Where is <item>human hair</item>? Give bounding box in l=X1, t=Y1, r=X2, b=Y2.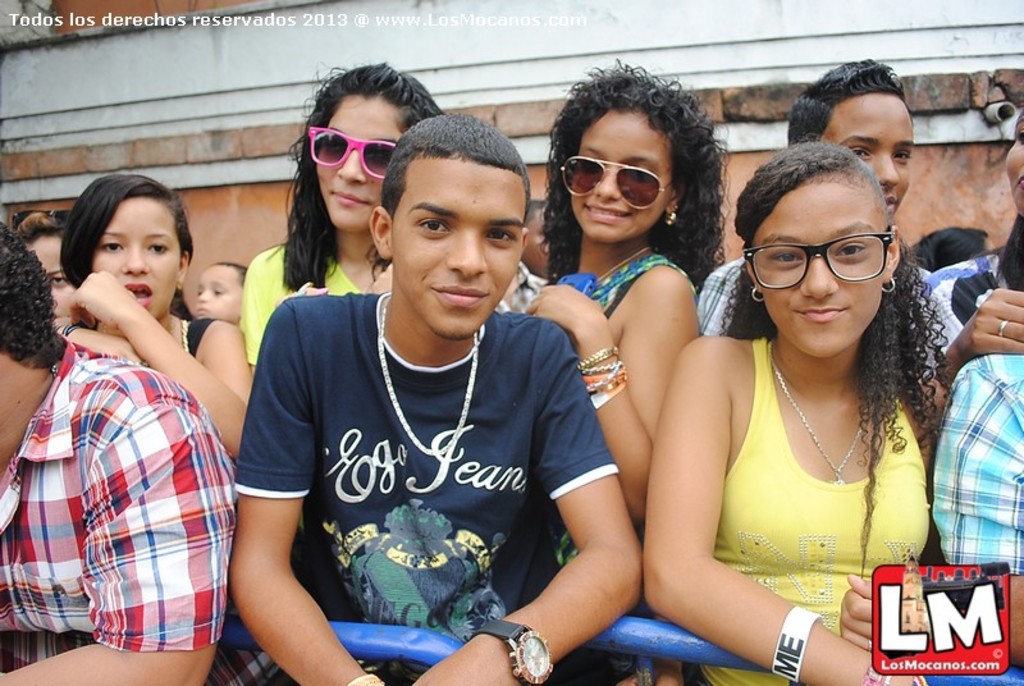
l=279, t=63, r=440, b=294.
